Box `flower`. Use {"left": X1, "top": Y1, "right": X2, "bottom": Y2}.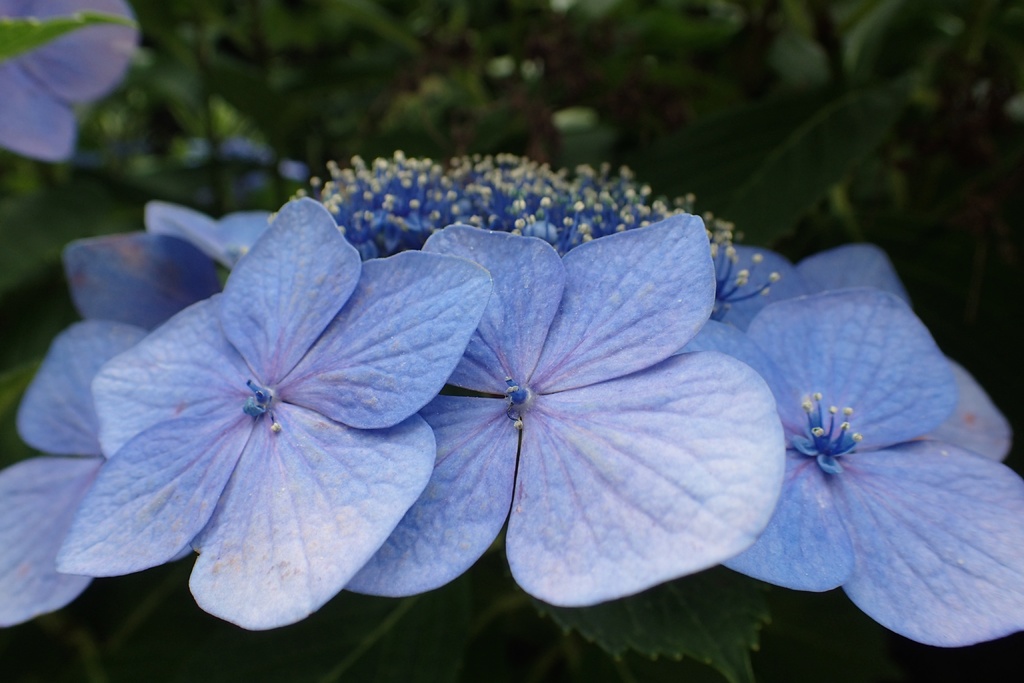
{"left": 57, "top": 197, "right": 493, "bottom": 630}.
